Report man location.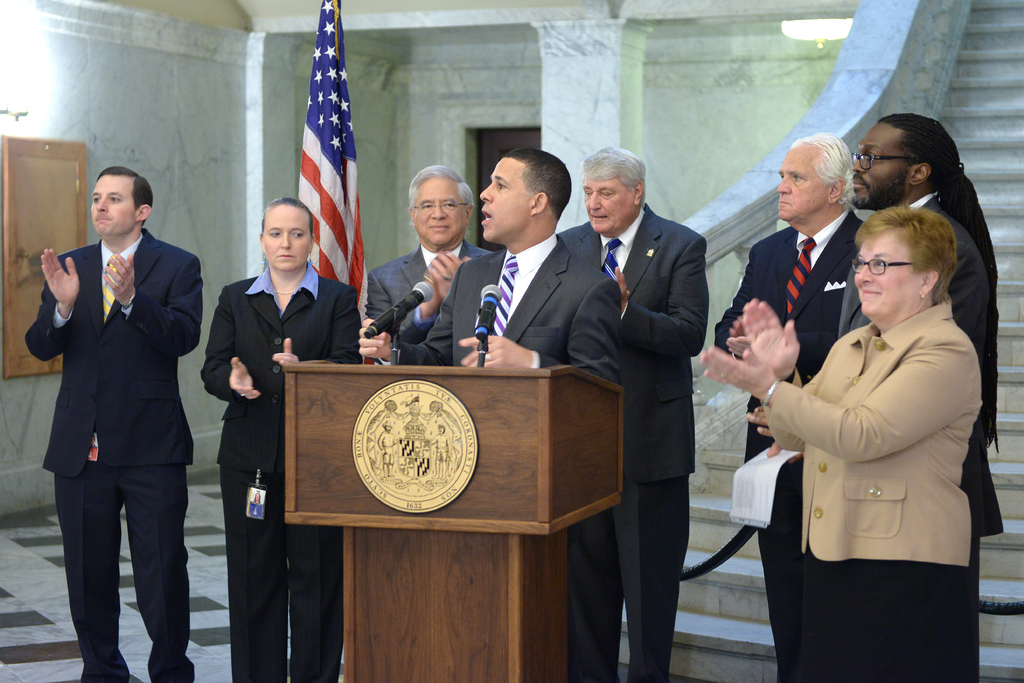
Report: 561,144,713,682.
